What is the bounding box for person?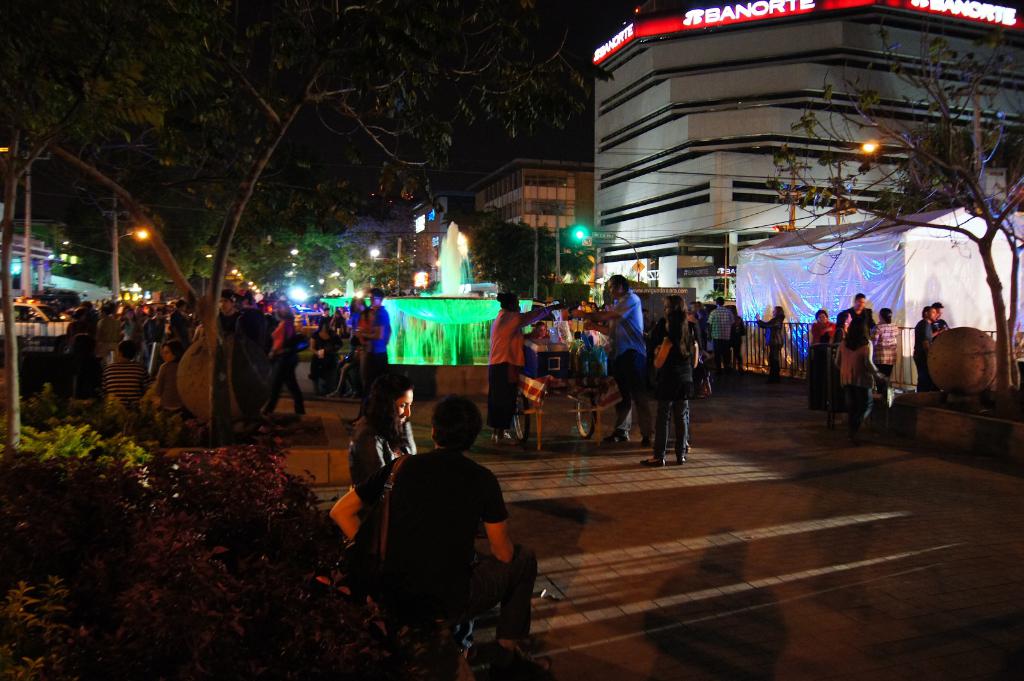
<box>341,371,419,566</box>.
